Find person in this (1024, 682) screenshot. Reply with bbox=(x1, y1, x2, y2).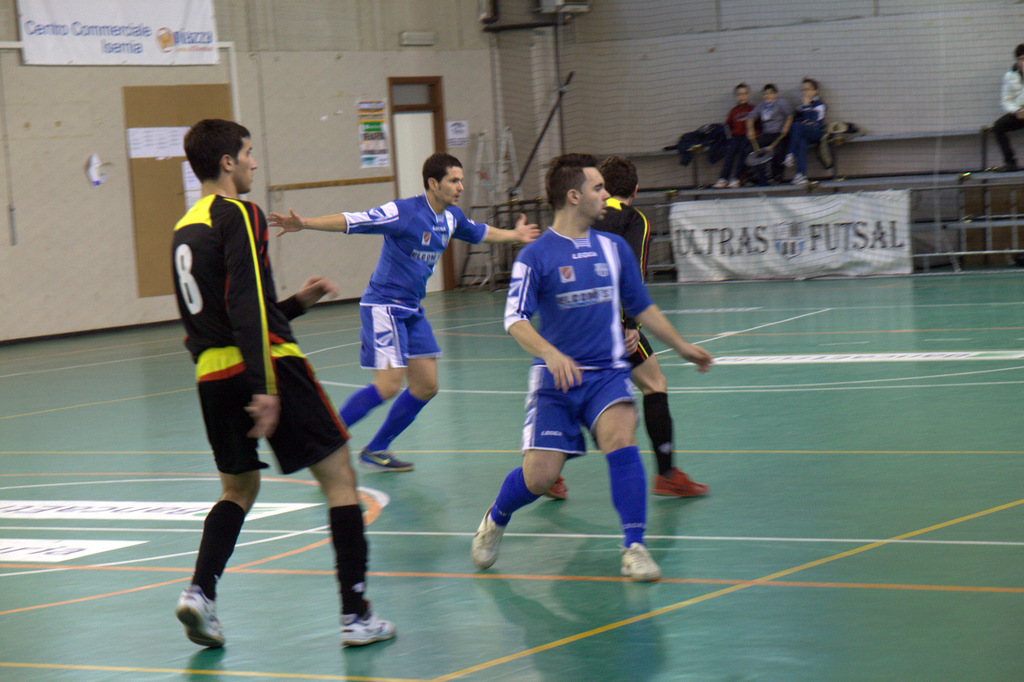
bbox=(748, 84, 791, 185).
